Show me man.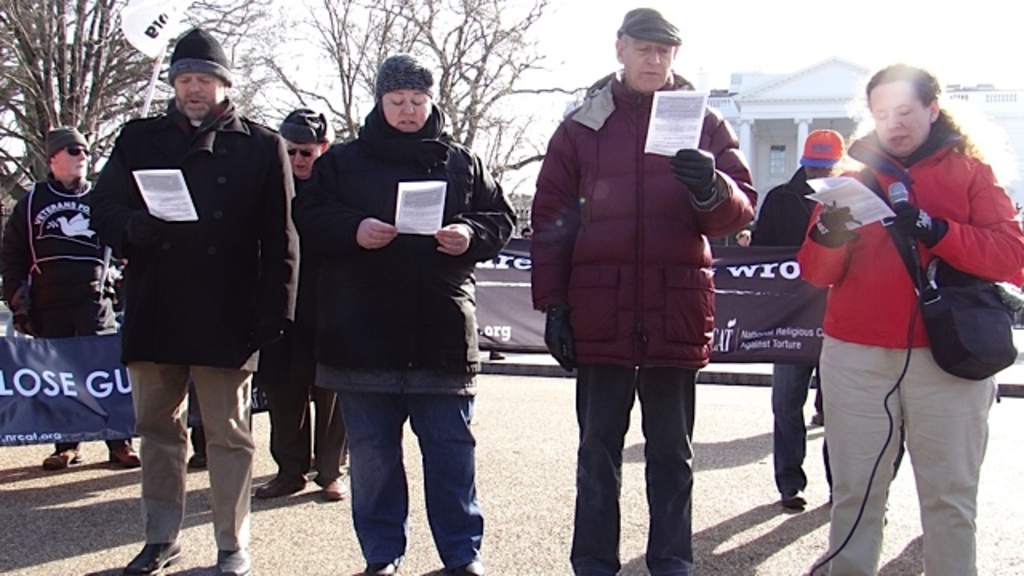
man is here: [x1=744, y1=123, x2=846, y2=520].
